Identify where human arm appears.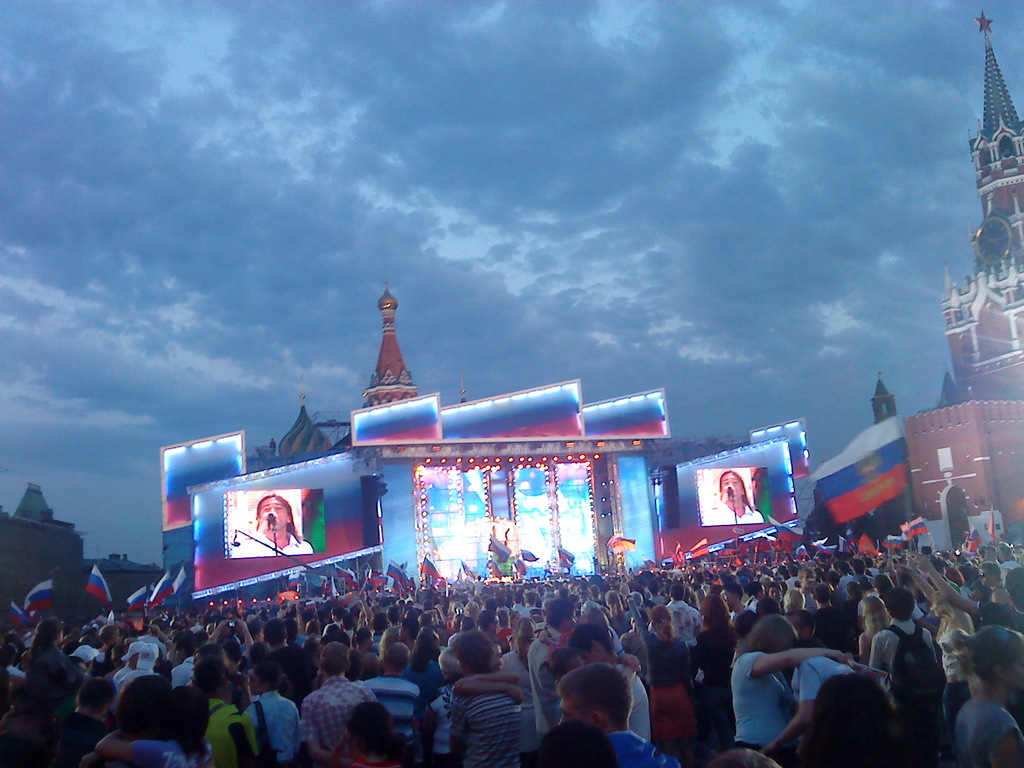
Appears at 992/716/1023/767.
